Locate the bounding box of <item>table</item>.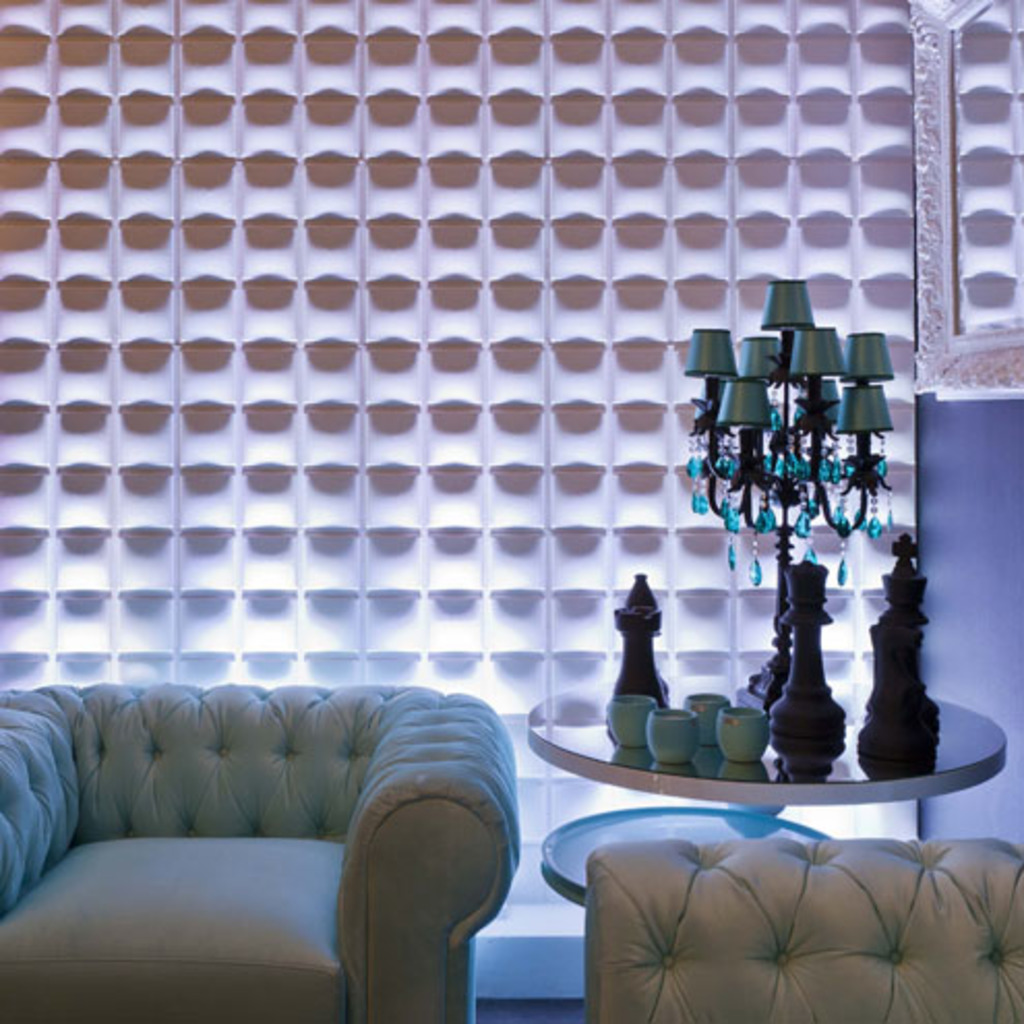
Bounding box: box(513, 627, 1022, 1022).
